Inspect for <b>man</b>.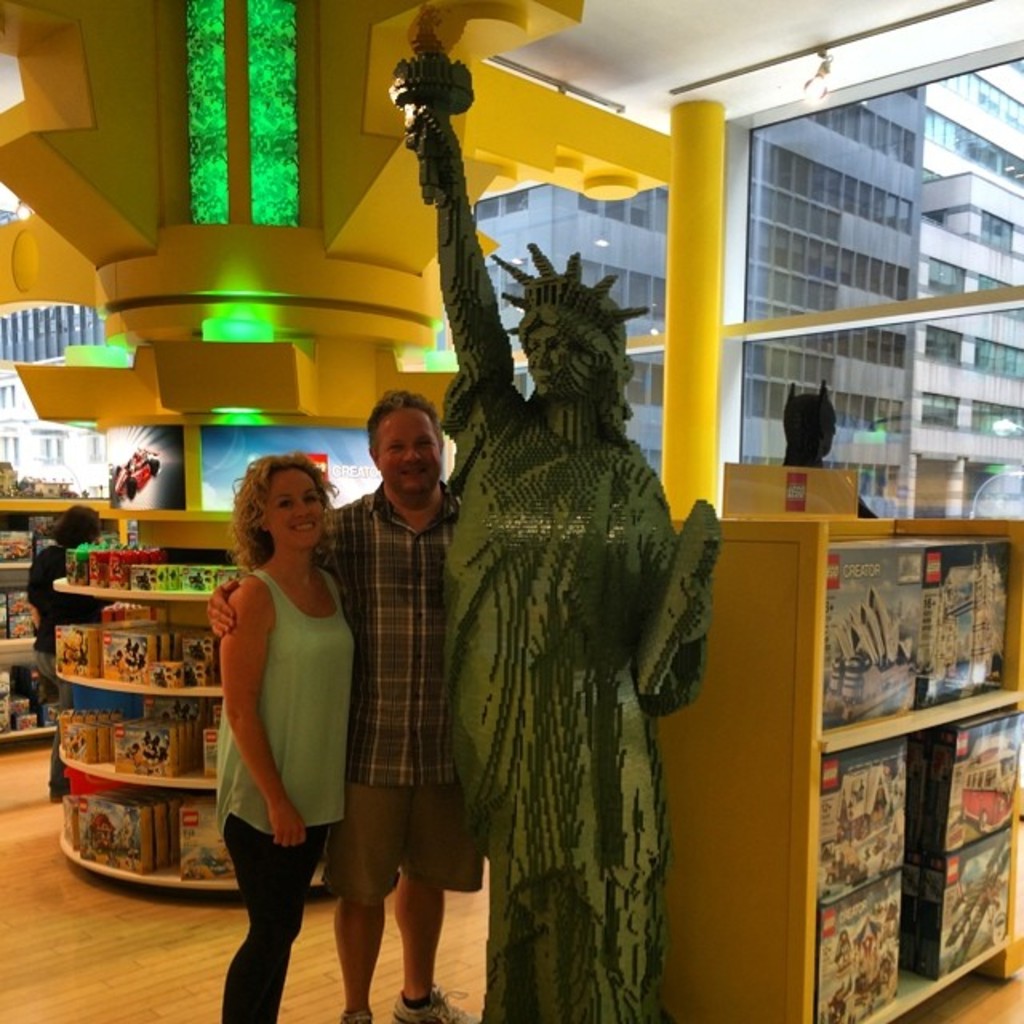
Inspection: x1=221 y1=358 x2=456 y2=992.
